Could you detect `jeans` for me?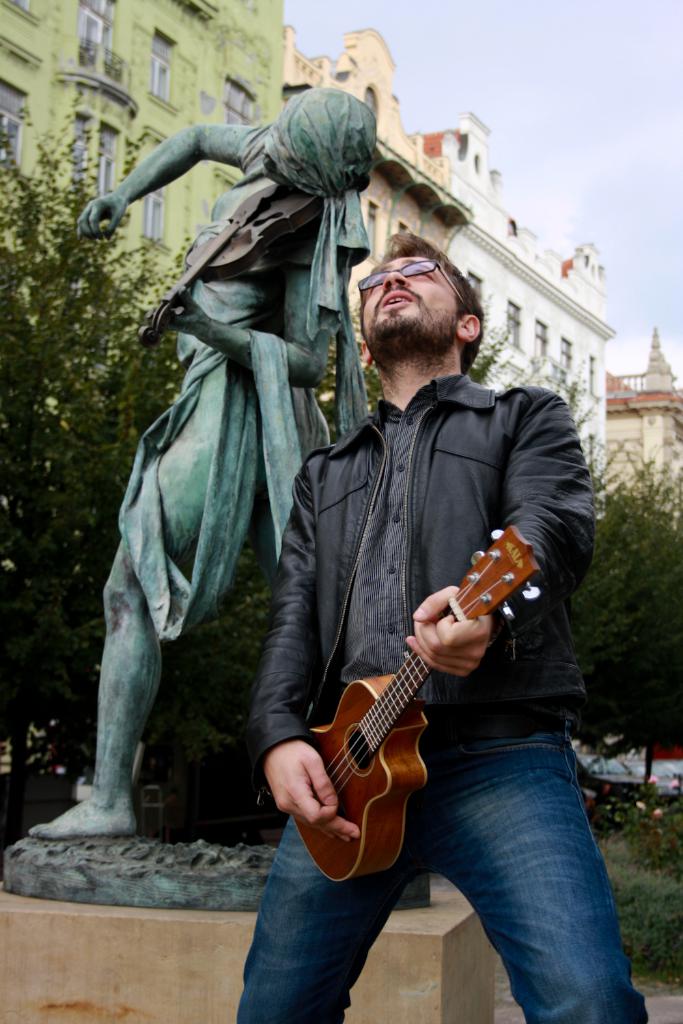
Detection result: box=[260, 726, 616, 1008].
